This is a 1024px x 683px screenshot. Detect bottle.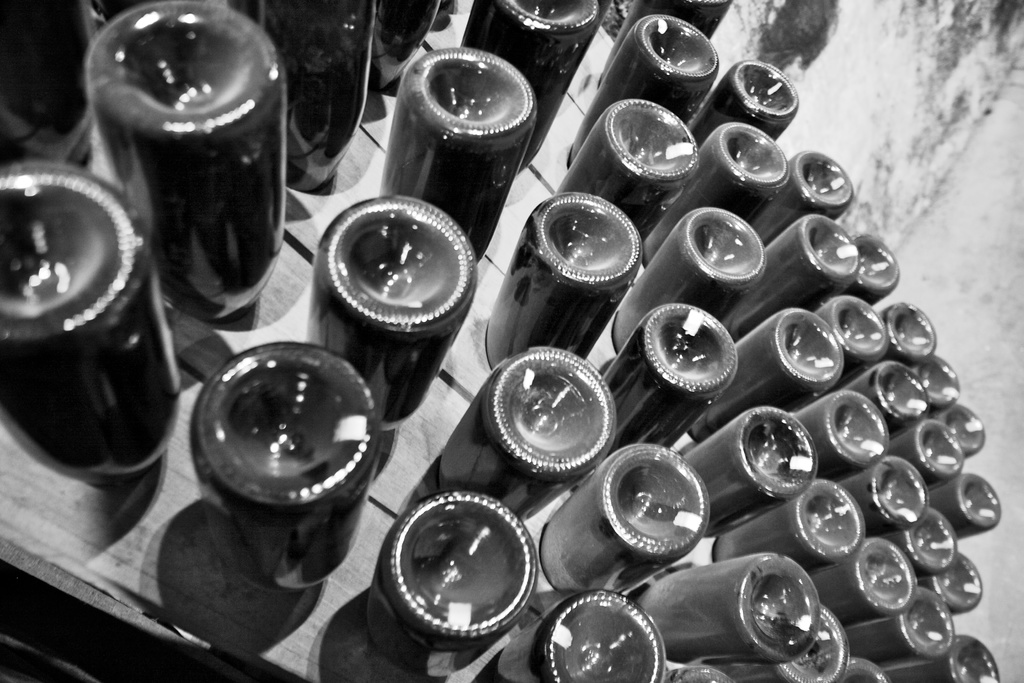
369:0:442:96.
